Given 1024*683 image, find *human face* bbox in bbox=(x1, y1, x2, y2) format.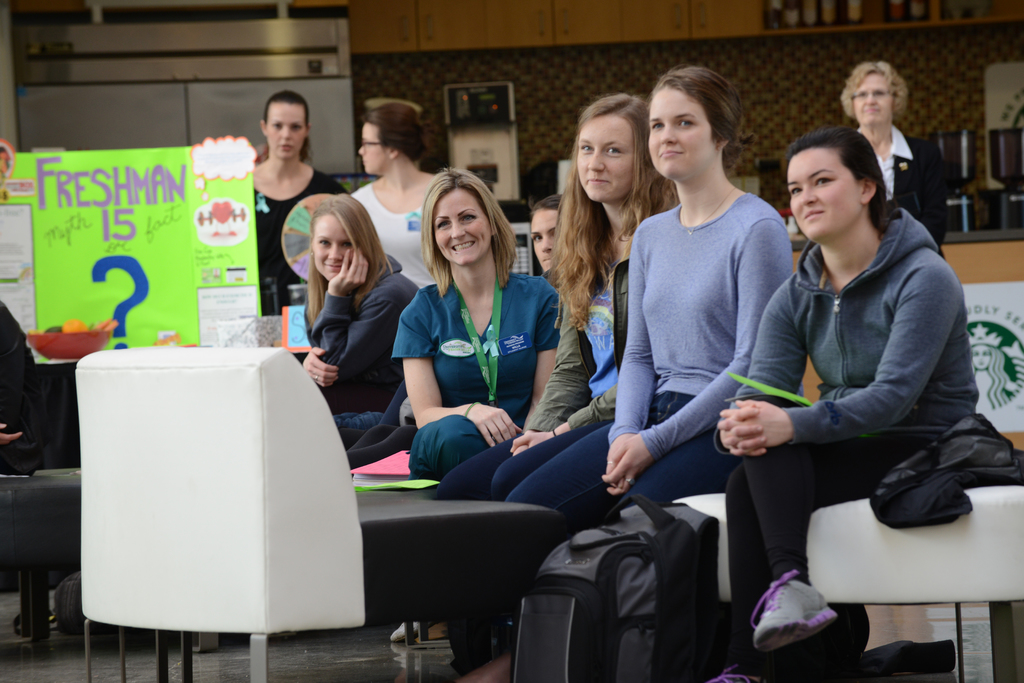
bbox=(575, 115, 640, 200).
